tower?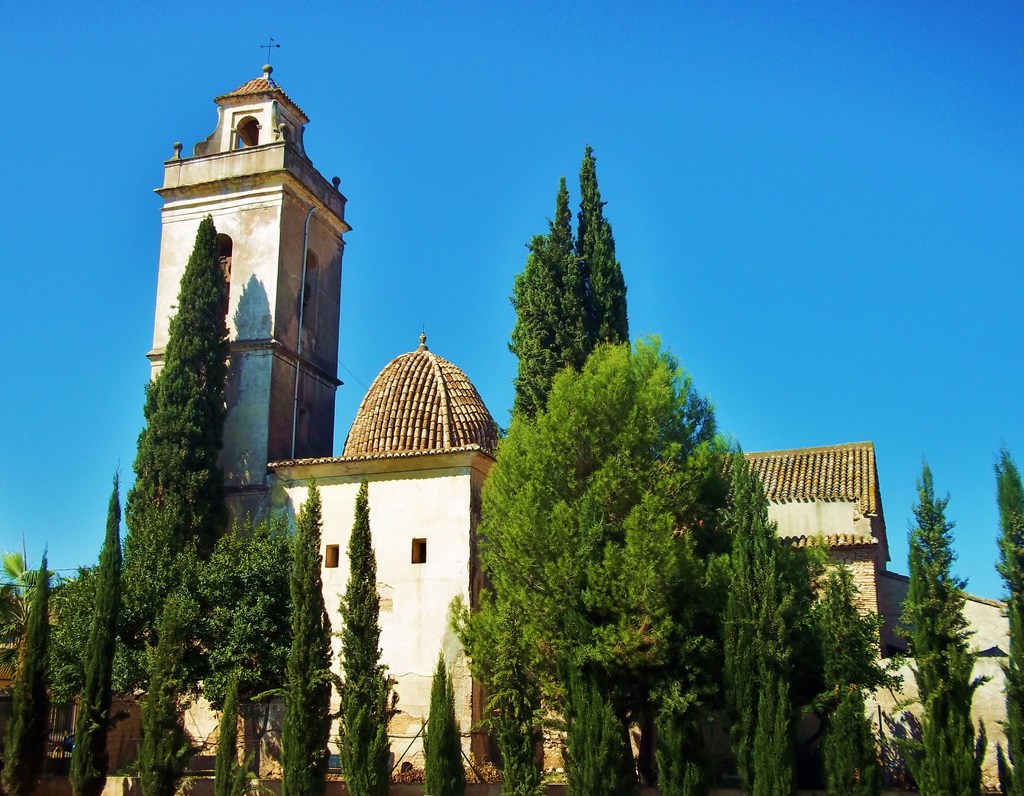
127:40:571:744
